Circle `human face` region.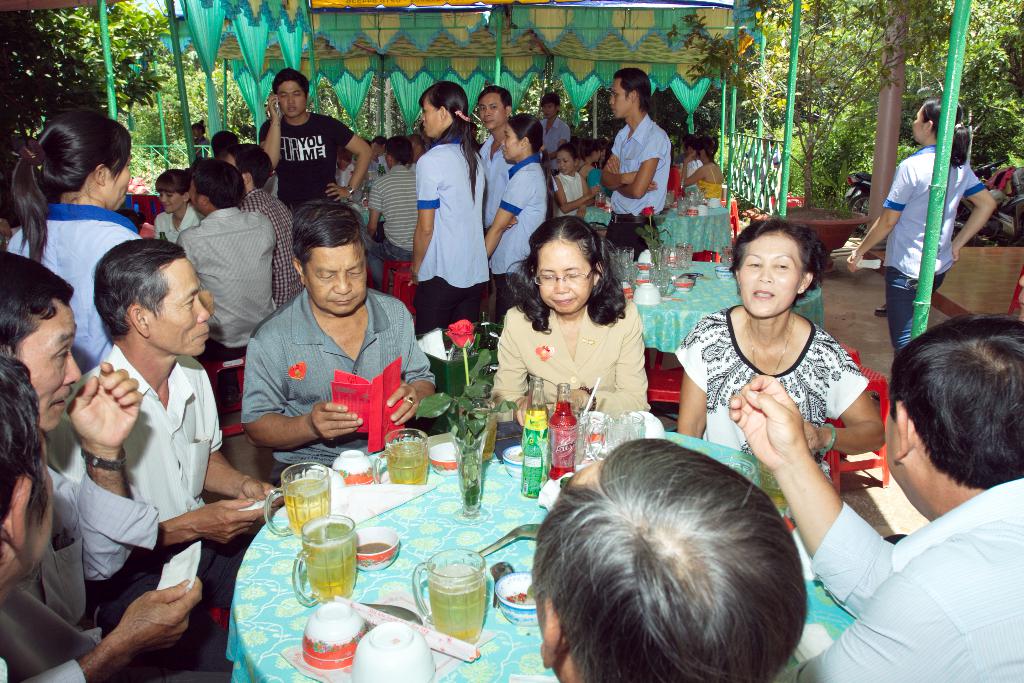
Region: (left=280, top=82, right=300, bottom=116).
